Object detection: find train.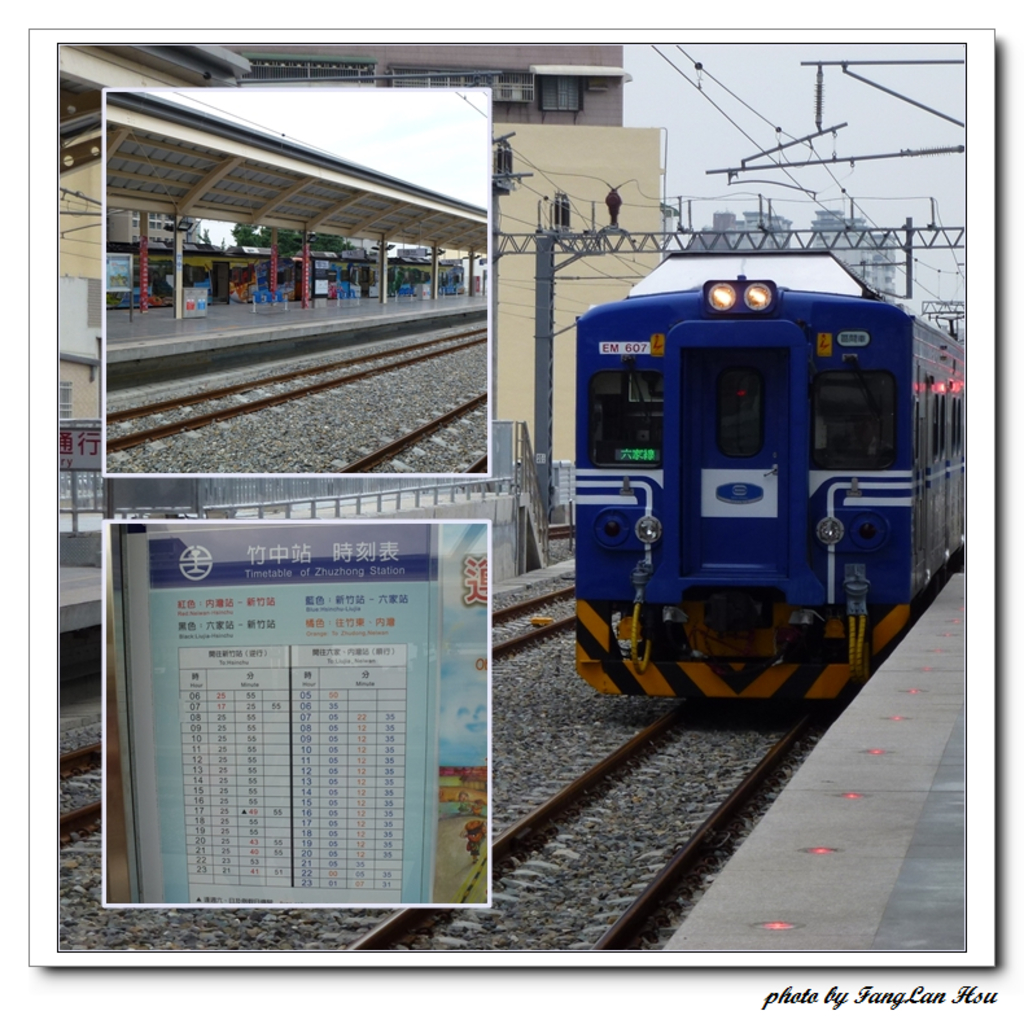
(573,251,971,710).
